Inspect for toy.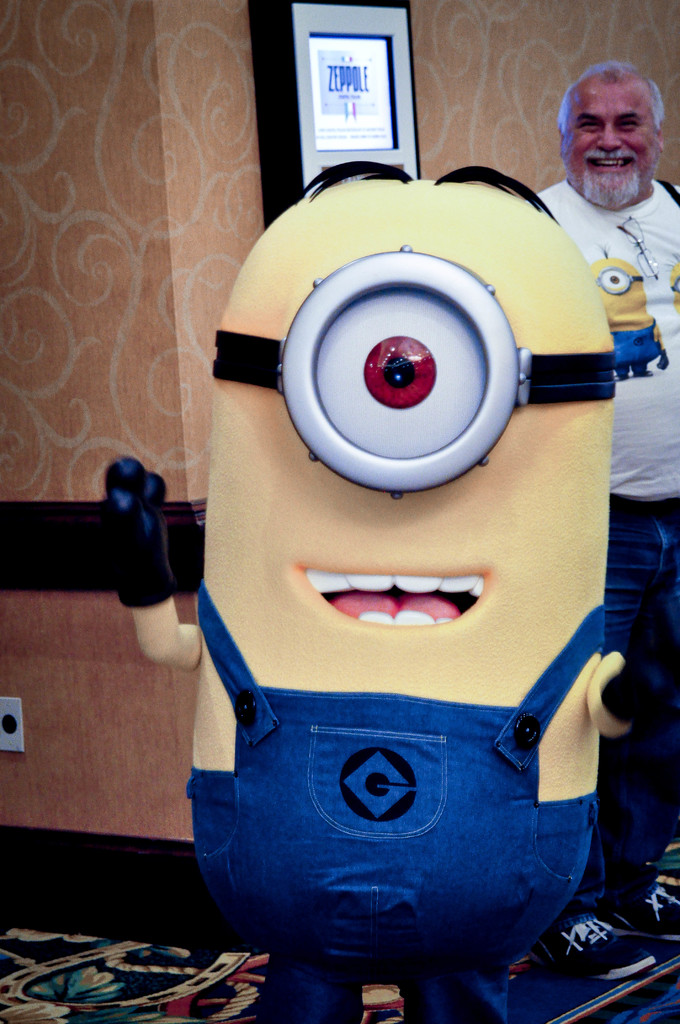
Inspection: Rect(667, 260, 679, 314).
